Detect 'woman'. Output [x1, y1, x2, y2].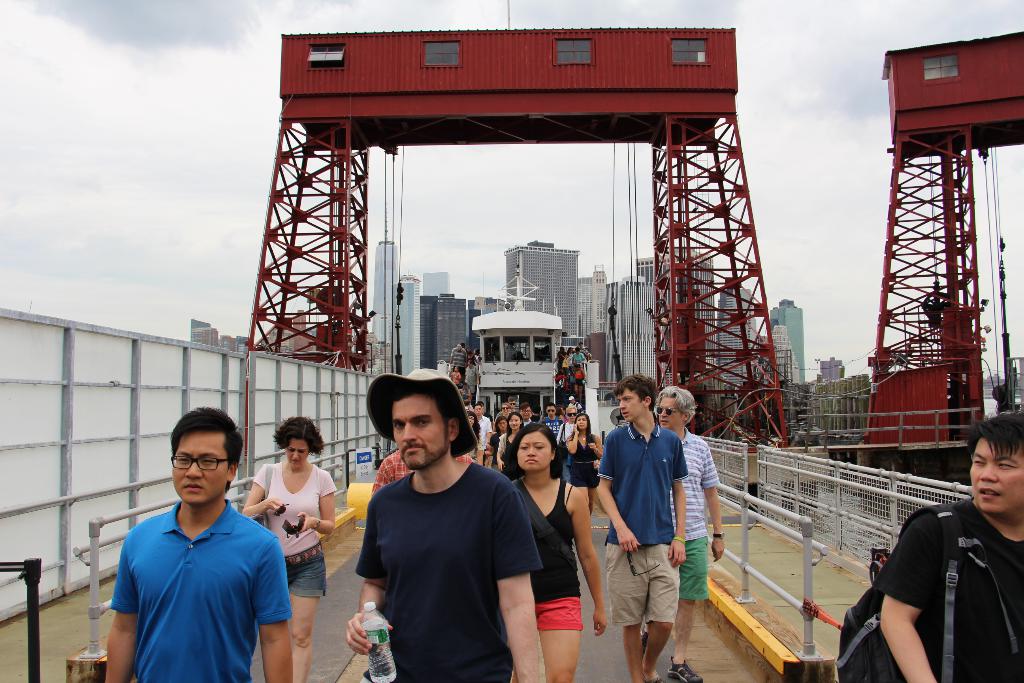
[493, 404, 511, 432].
